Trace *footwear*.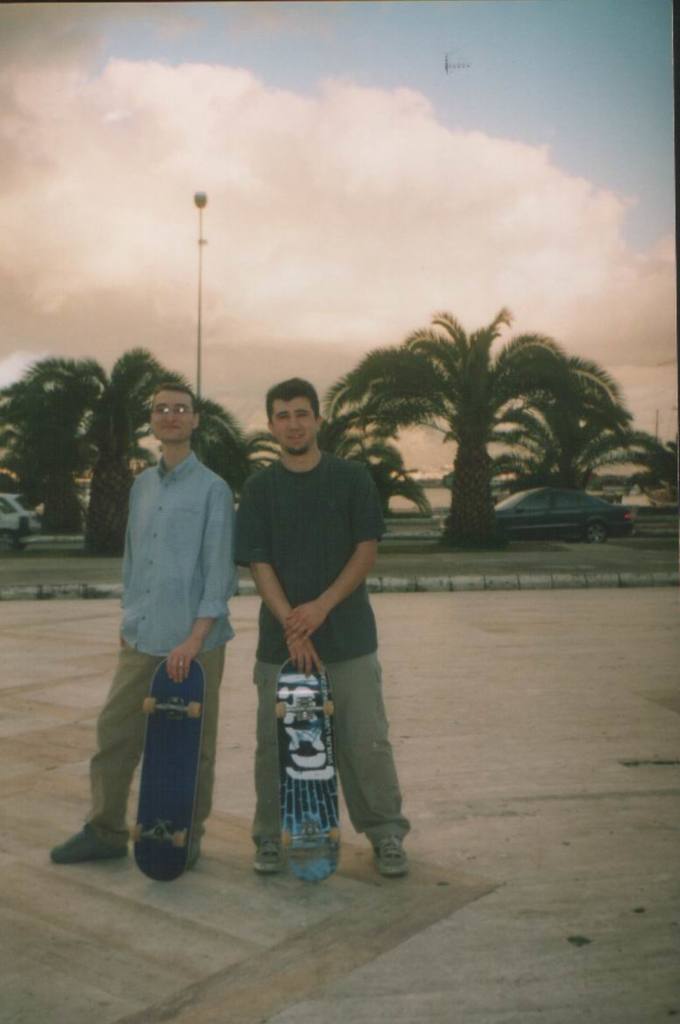
Traced to [left=249, top=842, right=280, bottom=878].
